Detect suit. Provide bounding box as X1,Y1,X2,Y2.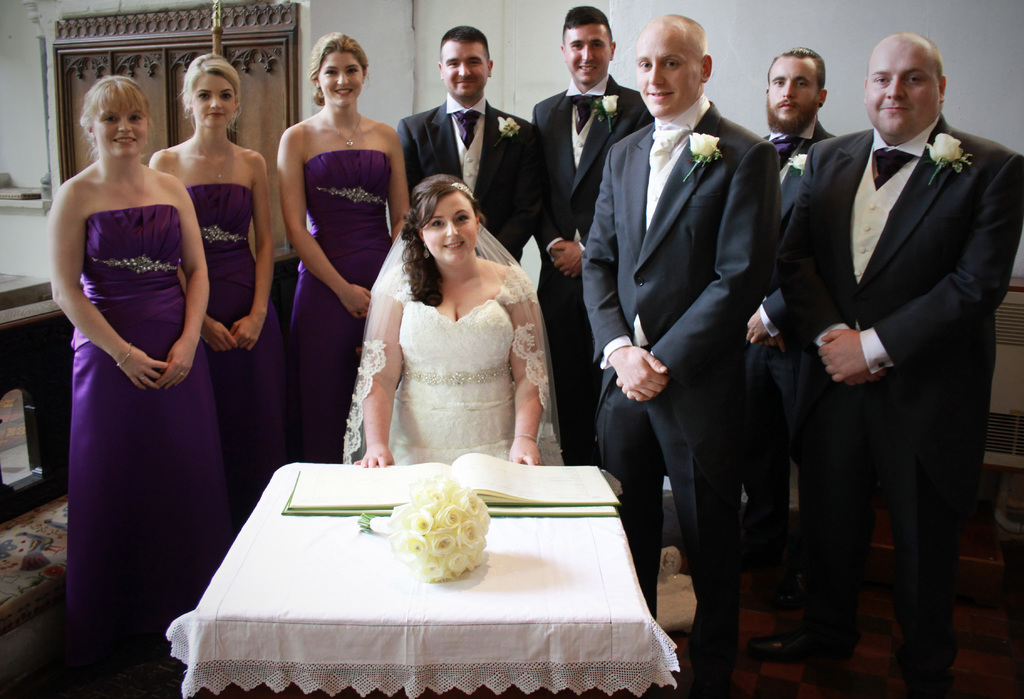
529,76,653,467.
